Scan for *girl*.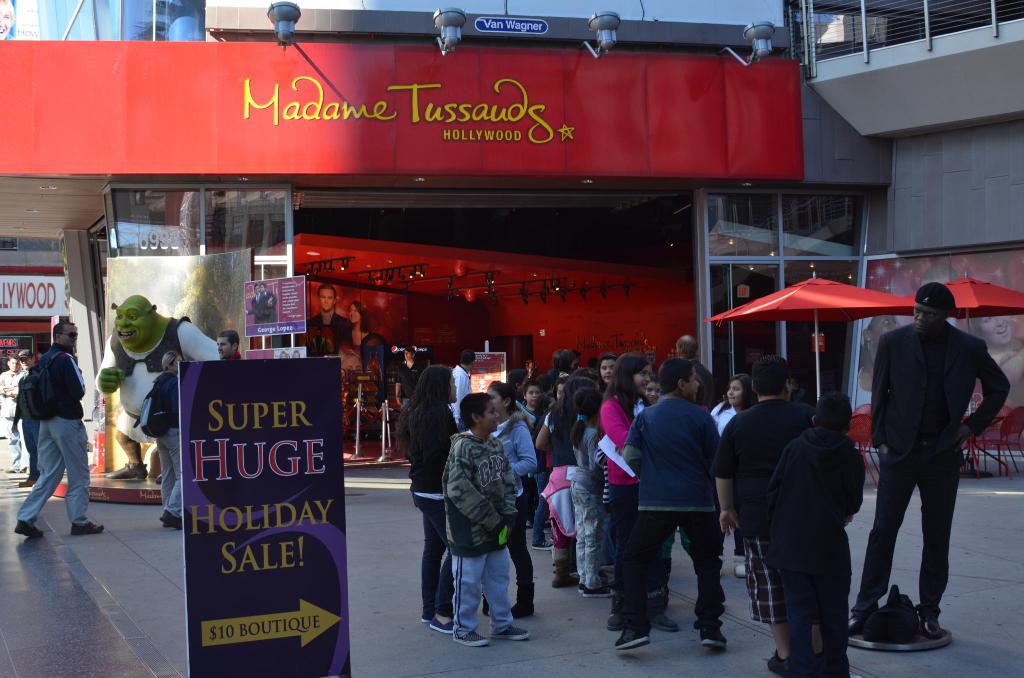
Scan result: (x1=631, y1=371, x2=664, y2=407).
